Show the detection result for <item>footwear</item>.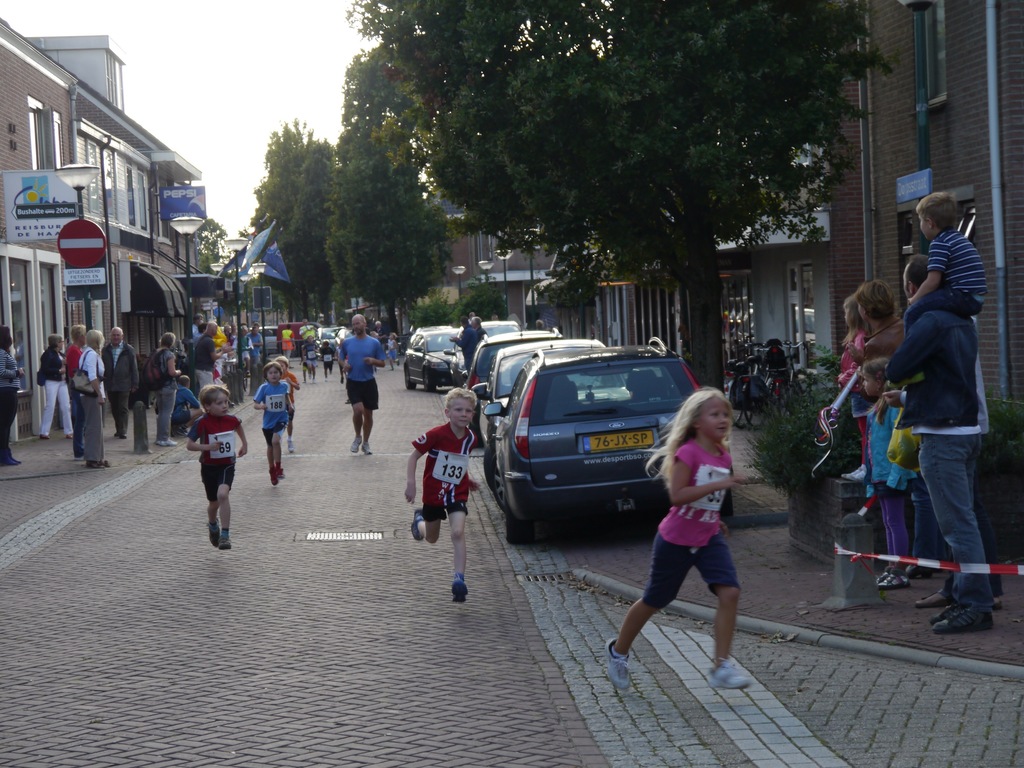
bbox(408, 509, 426, 542).
